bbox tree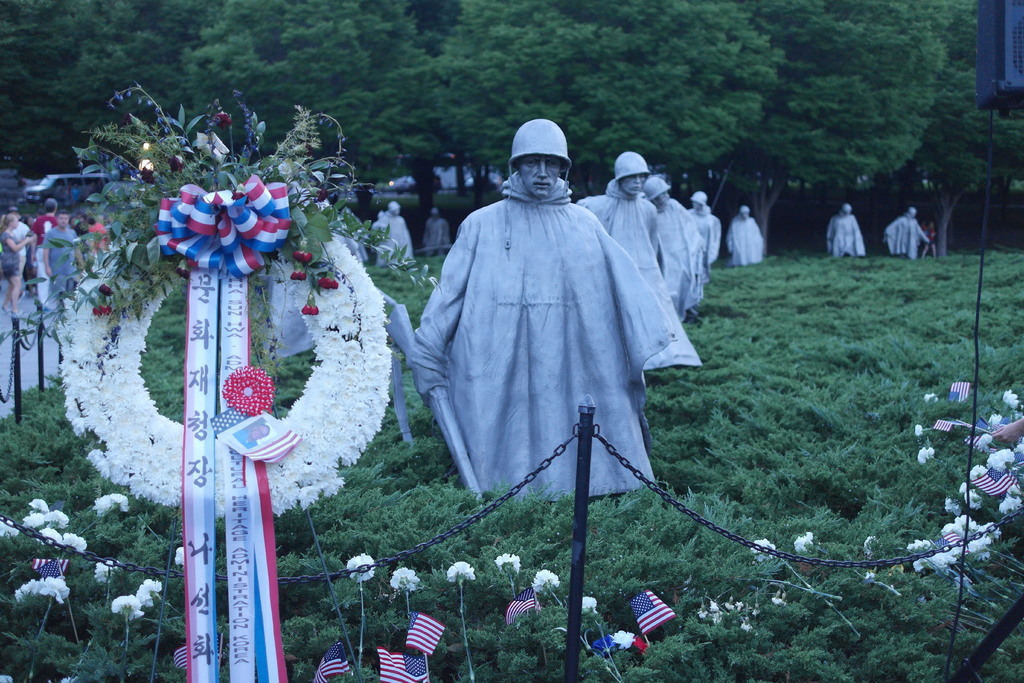
locate(983, 104, 1023, 235)
